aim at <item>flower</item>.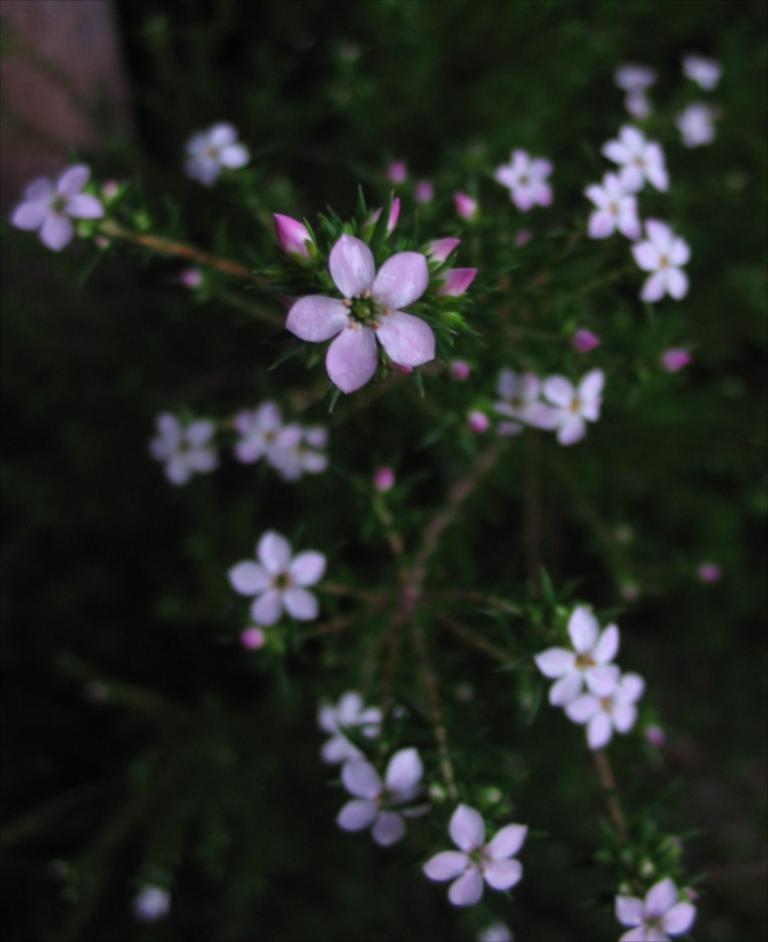
Aimed at pyautogui.locateOnScreen(488, 371, 547, 445).
